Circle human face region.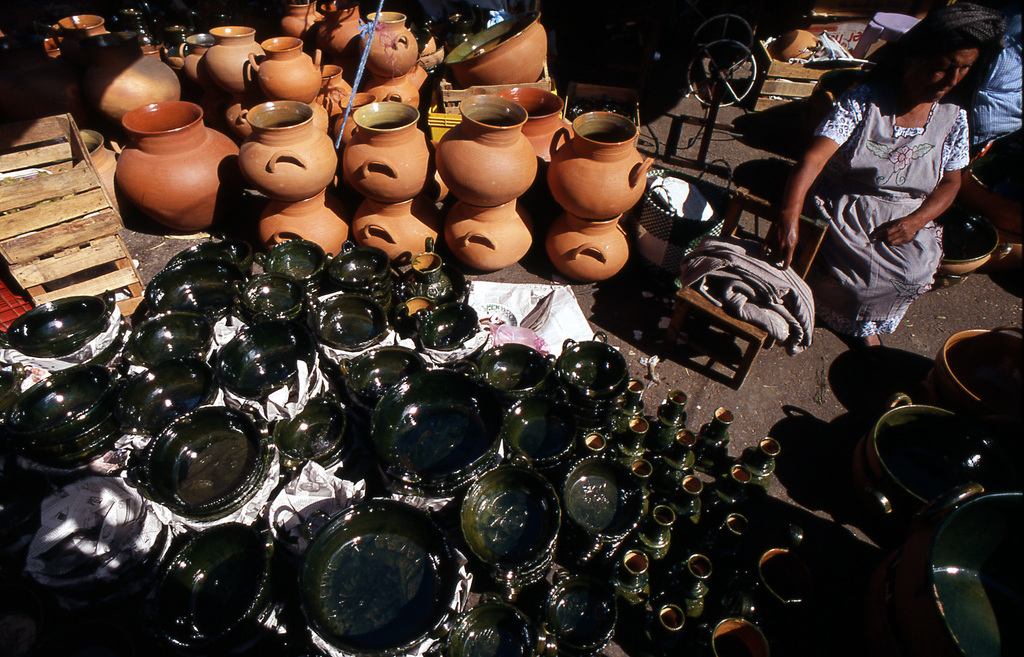
Region: <bbox>906, 47, 979, 105</bbox>.
